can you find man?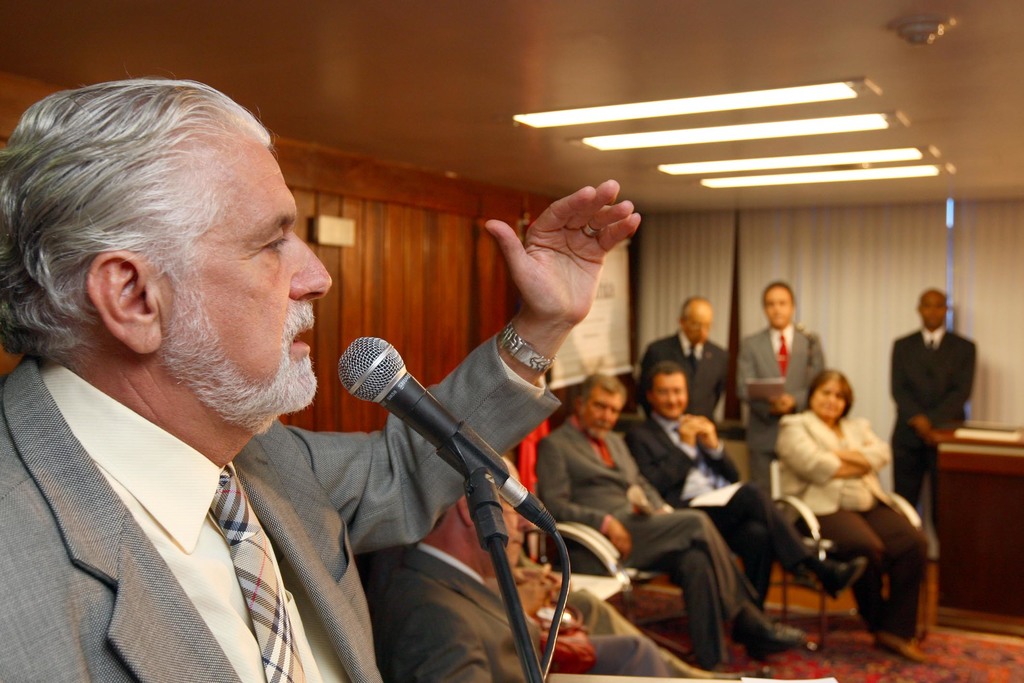
Yes, bounding box: [left=0, top=77, right=641, bottom=682].
